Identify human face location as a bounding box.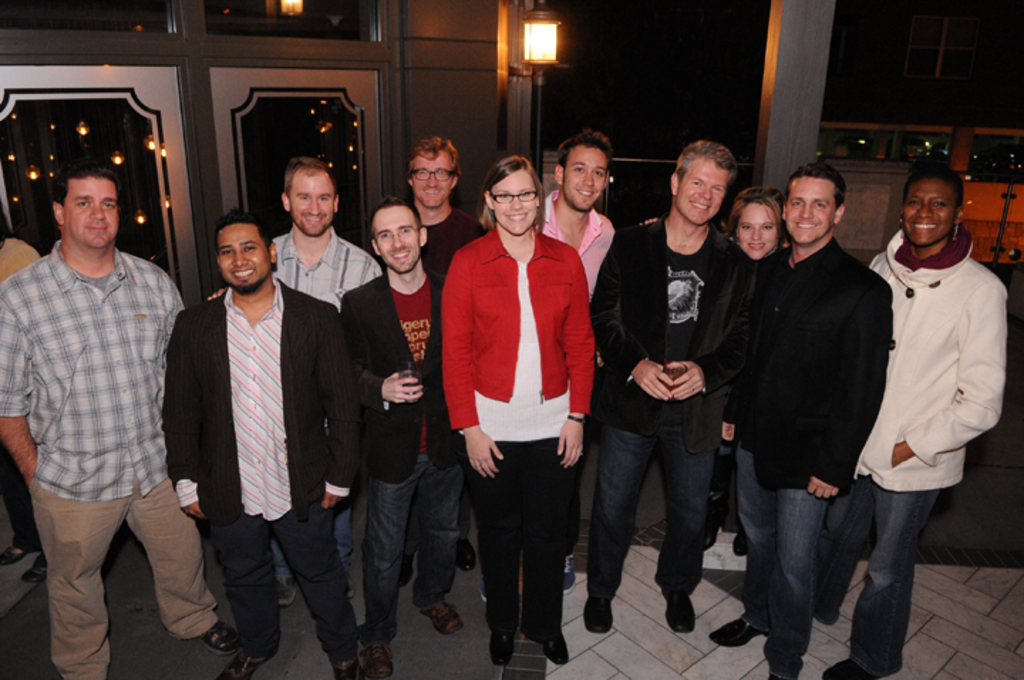
<region>566, 142, 606, 202</region>.
